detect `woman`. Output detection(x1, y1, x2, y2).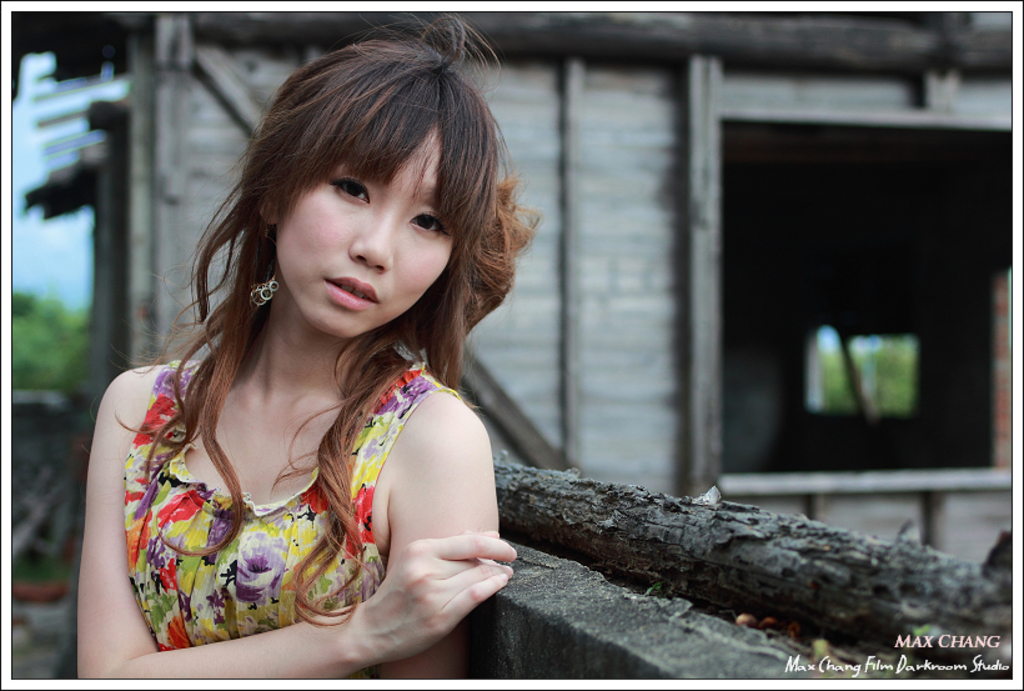
detection(80, 74, 510, 676).
